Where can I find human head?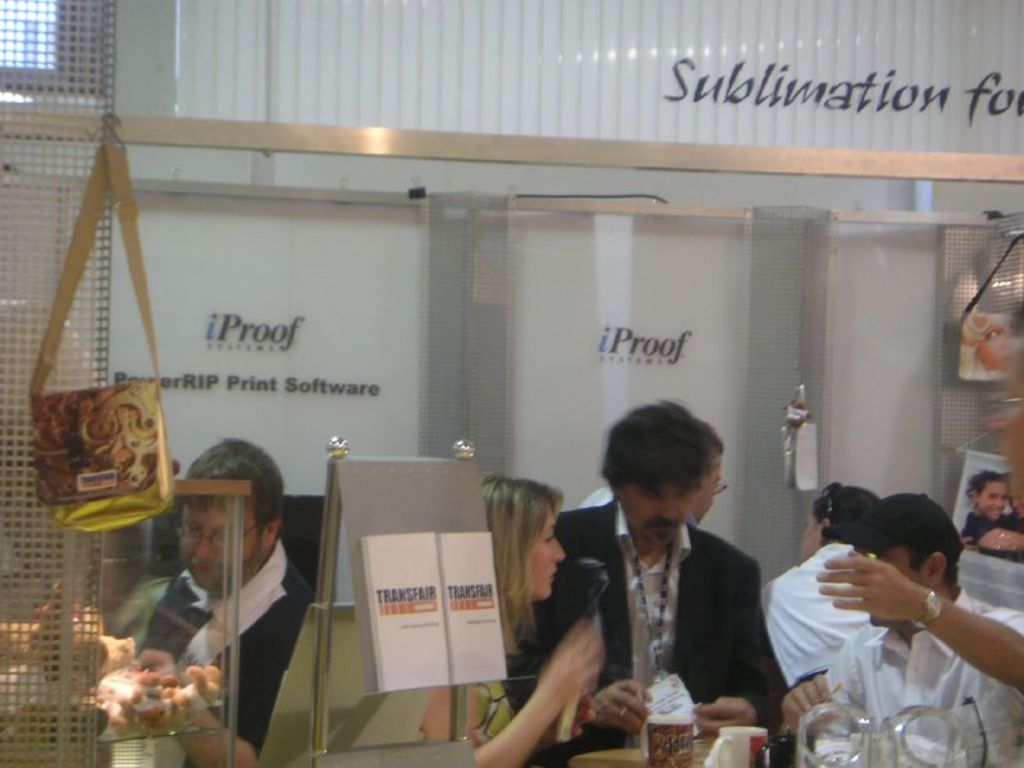
You can find it at box=[968, 474, 1011, 522].
